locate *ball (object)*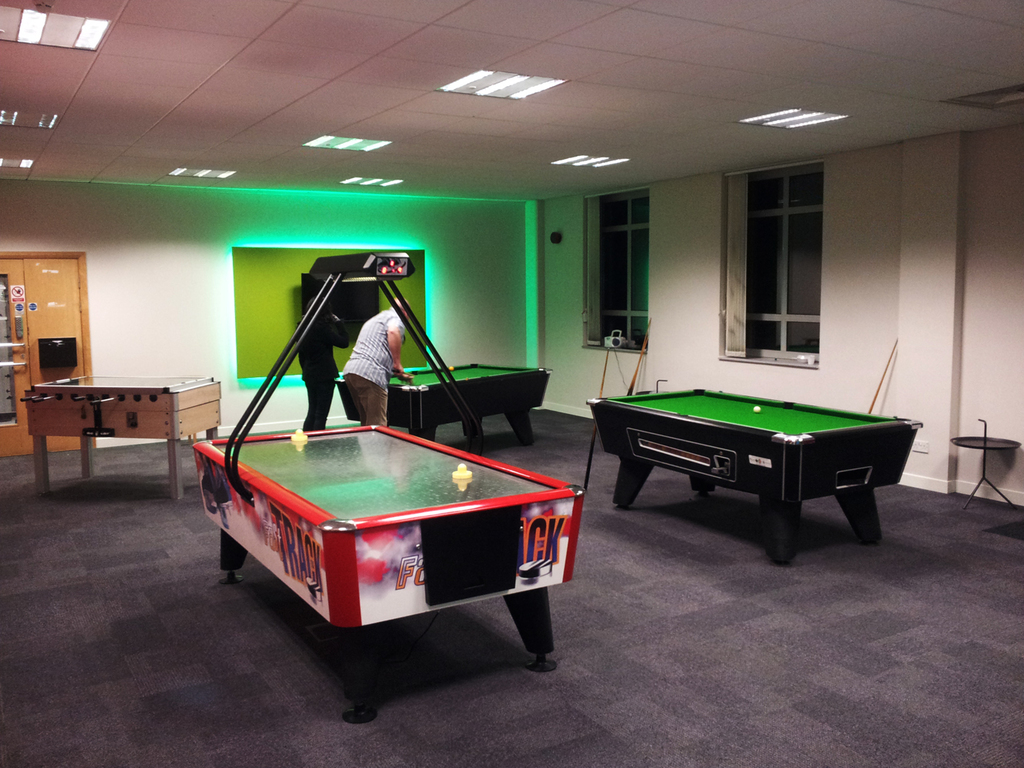
region(754, 406, 762, 415)
